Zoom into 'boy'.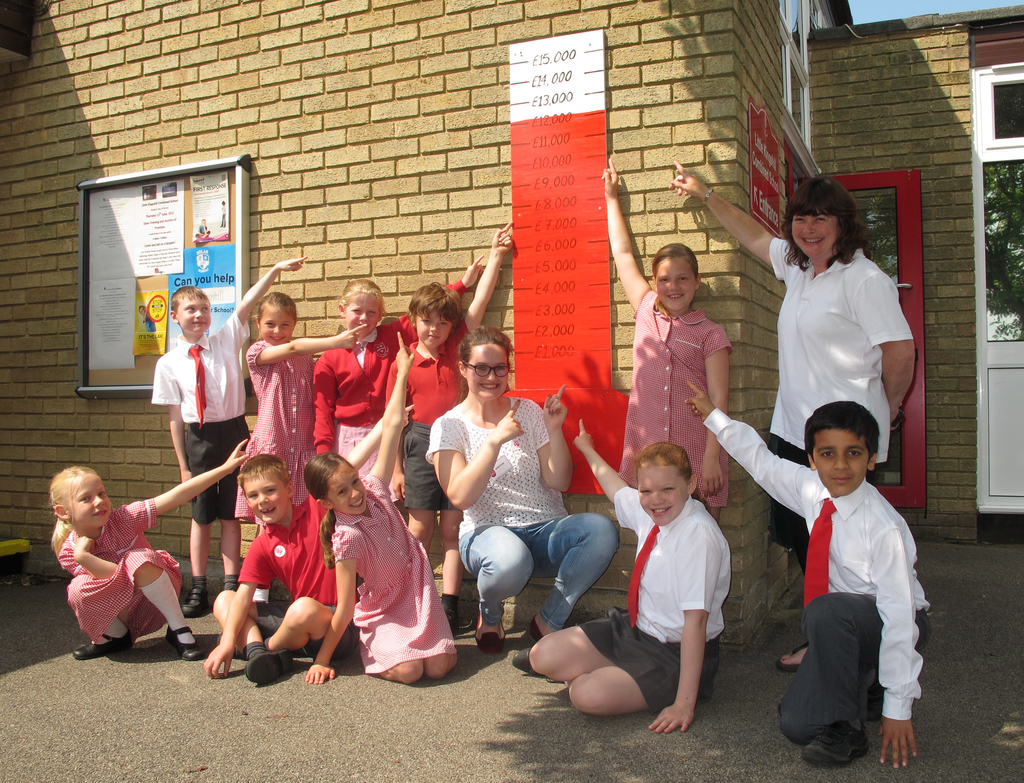
Zoom target: {"left": 402, "top": 239, "right": 514, "bottom": 627}.
